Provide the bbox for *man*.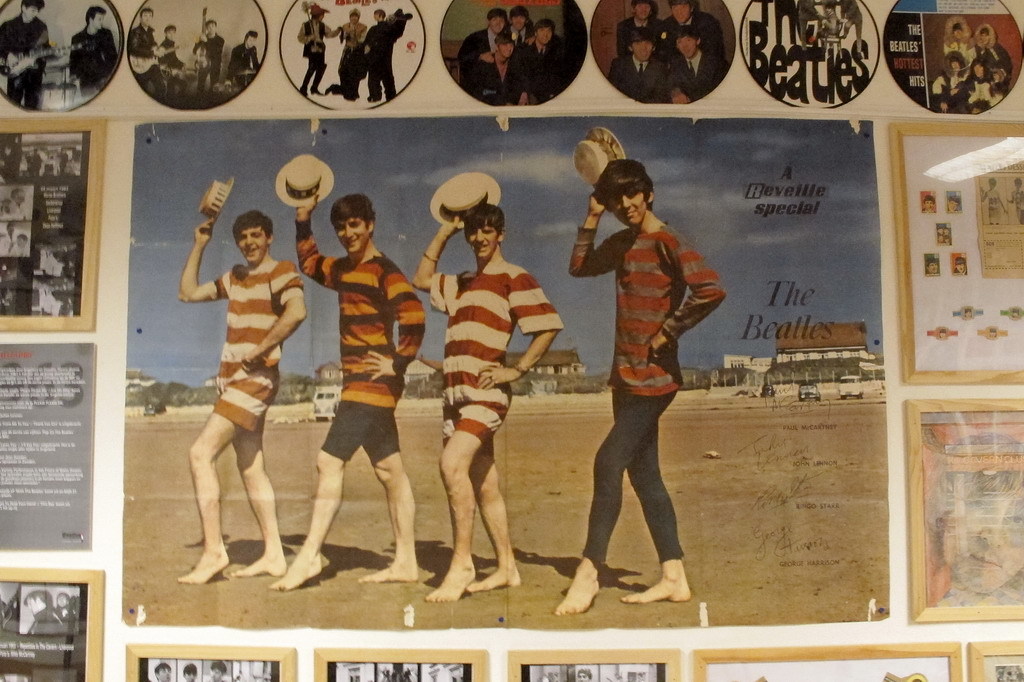
575, 135, 723, 620.
